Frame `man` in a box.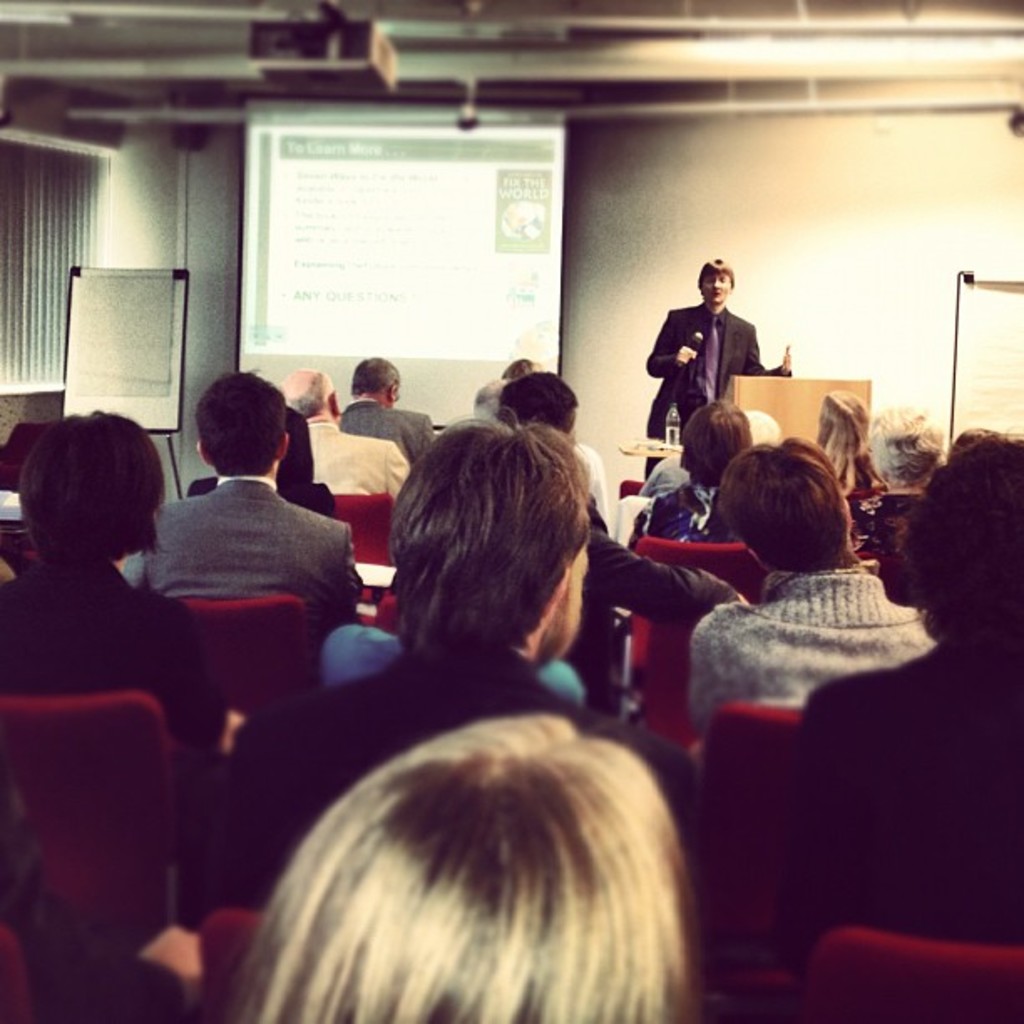
detection(463, 380, 607, 522).
